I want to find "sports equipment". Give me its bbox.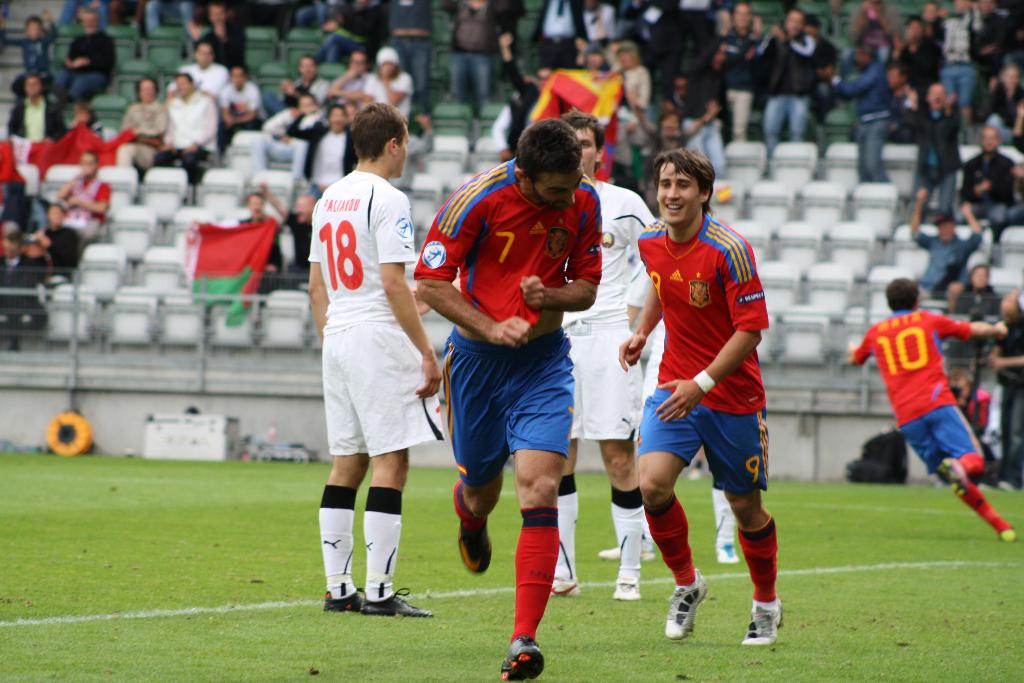
l=359, t=588, r=433, b=613.
